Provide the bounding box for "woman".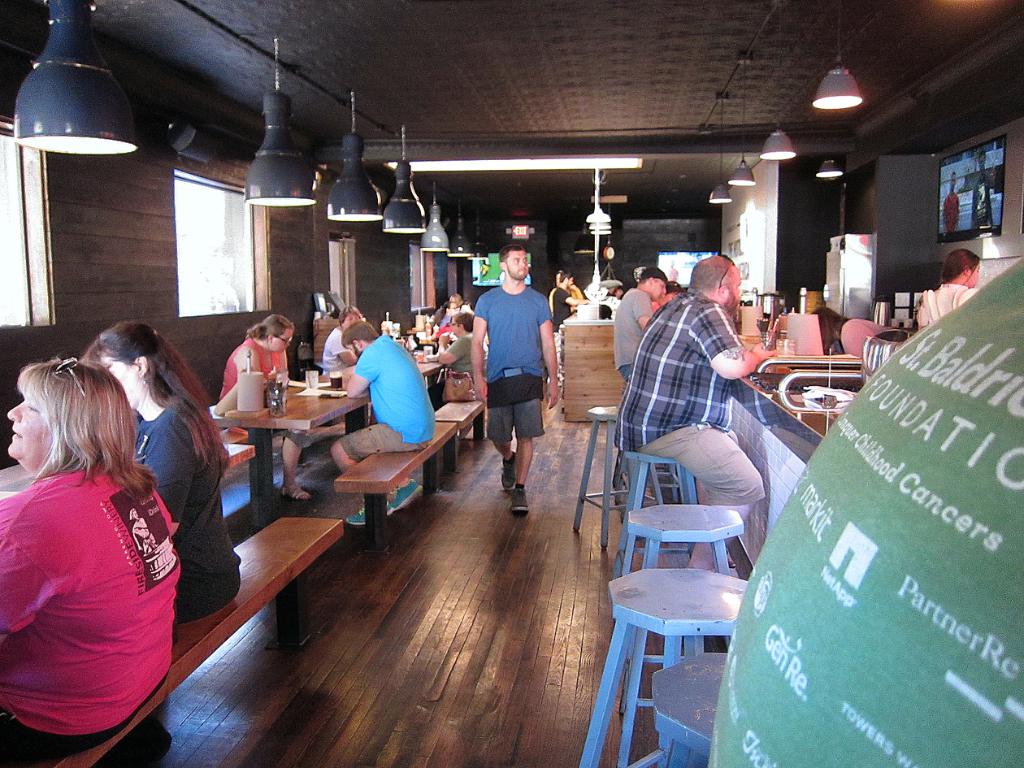
BBox(432, 302, 457, 330).
